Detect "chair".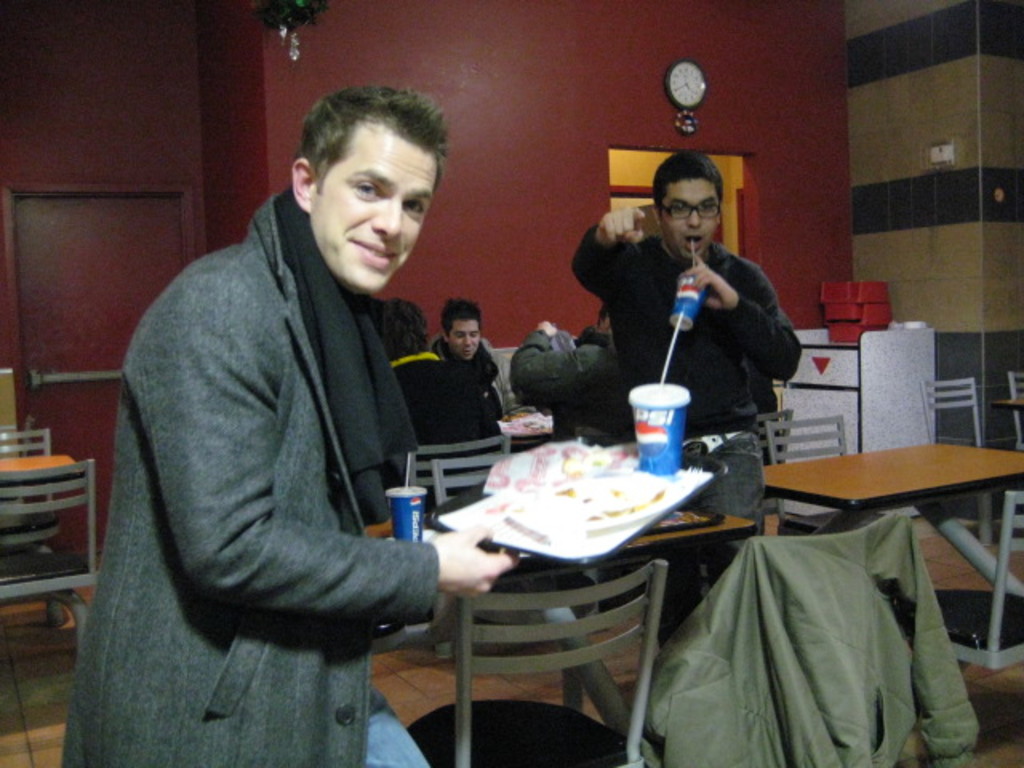
Detected at (x1=426, y1=443, x2=606, y2=638).
